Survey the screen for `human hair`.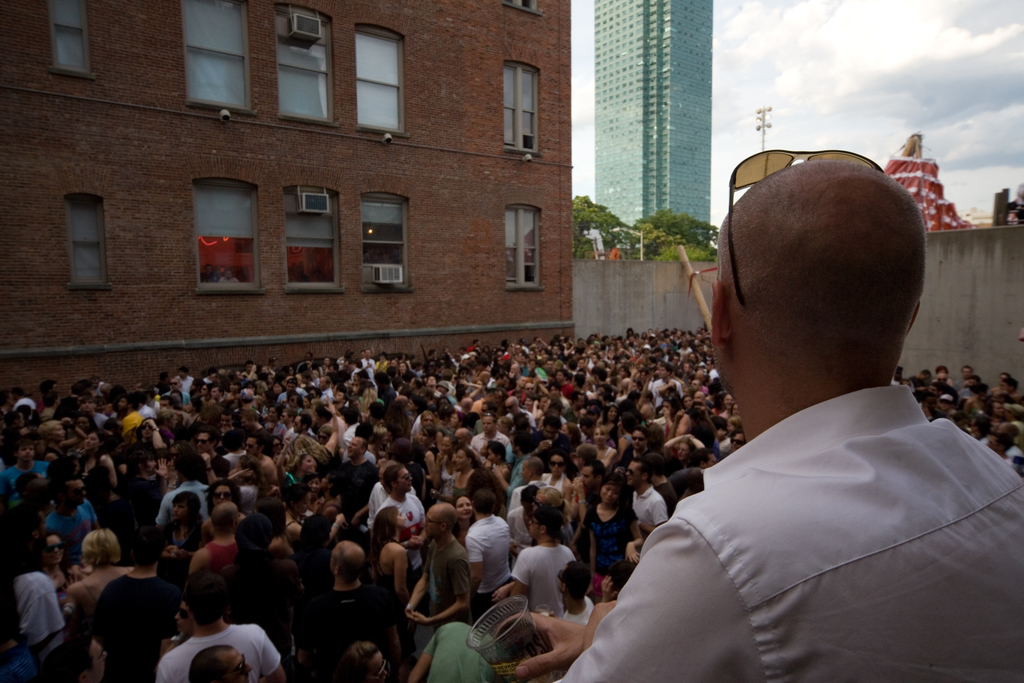
Survey found: locate(187, 642, 235, 682).
